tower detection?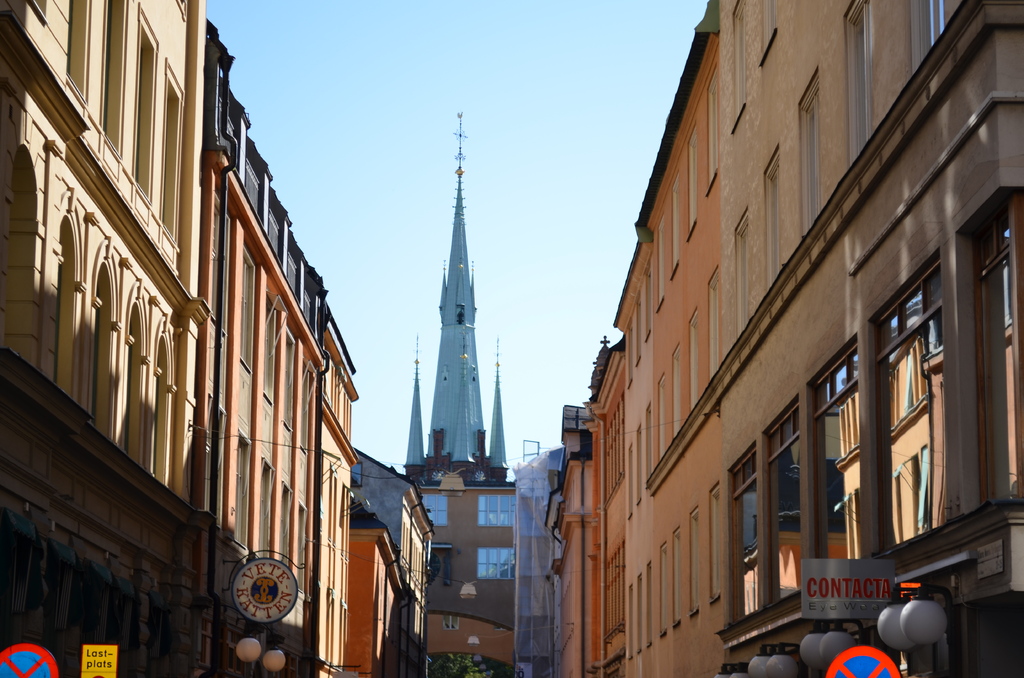
[left=405, top=336, right=436, bottom=467]
